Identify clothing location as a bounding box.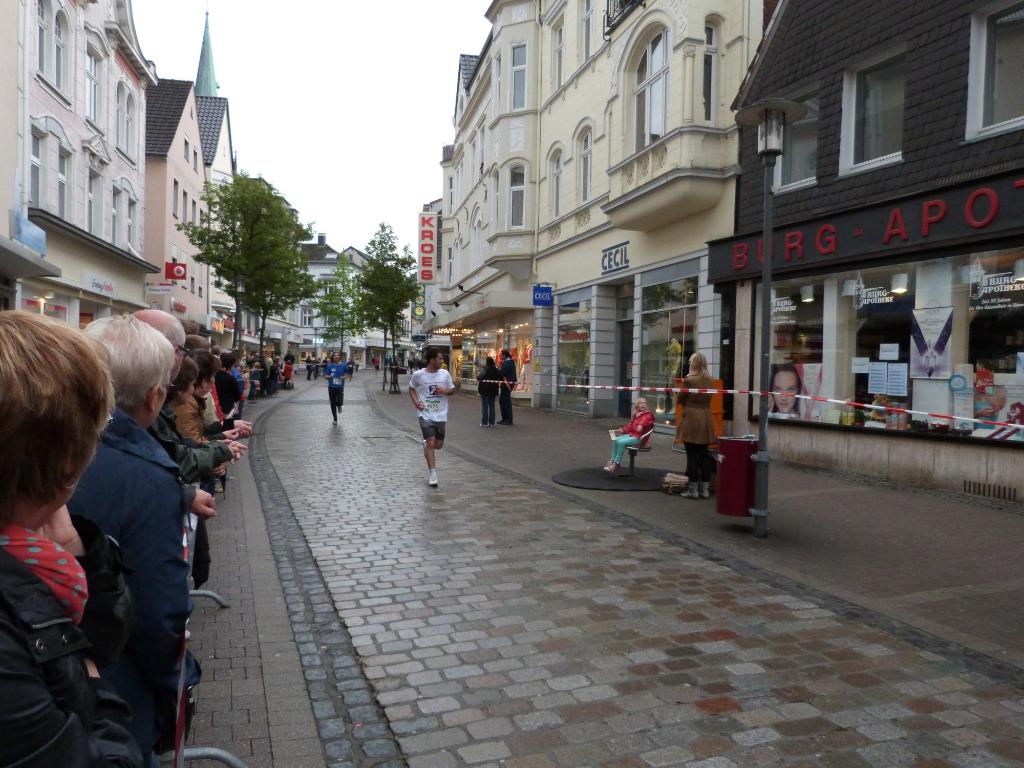
[x1=609, y1=407, x2=657, y2=462].
